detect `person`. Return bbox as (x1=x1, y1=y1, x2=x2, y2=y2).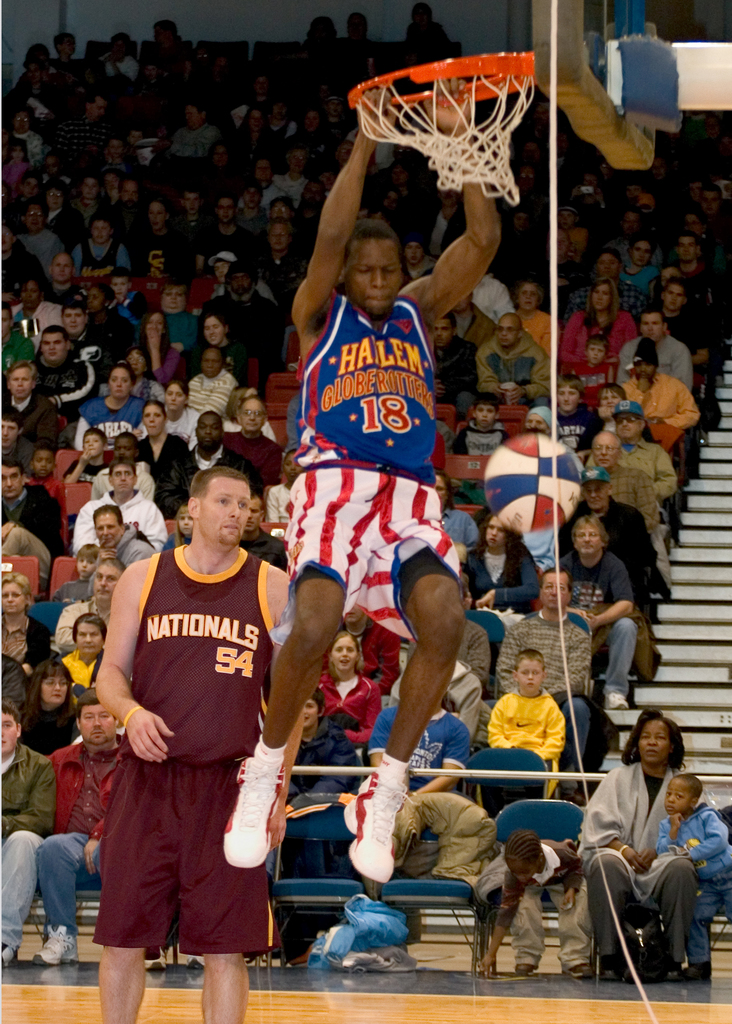
(x1=268, y1=453, x2=308, y2=522).
